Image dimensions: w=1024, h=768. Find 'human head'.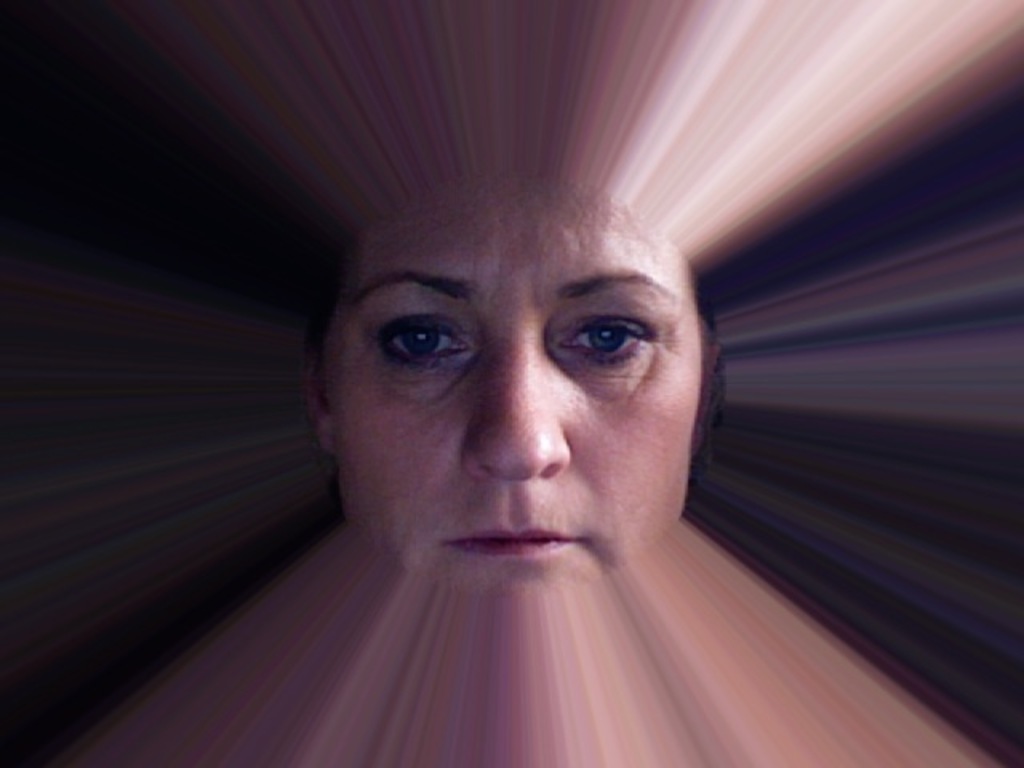
rect(310, 186, 725, 602).
